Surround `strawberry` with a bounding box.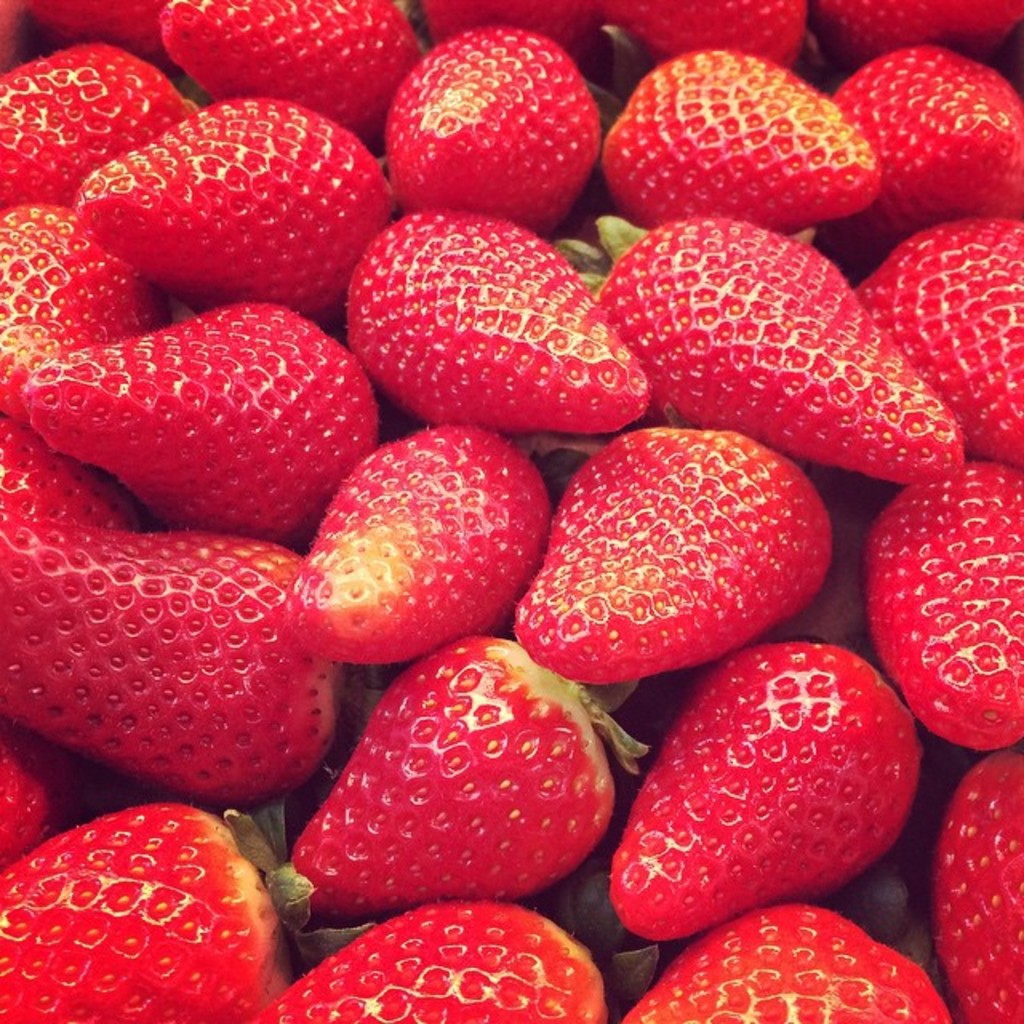
0:38:192:210.
